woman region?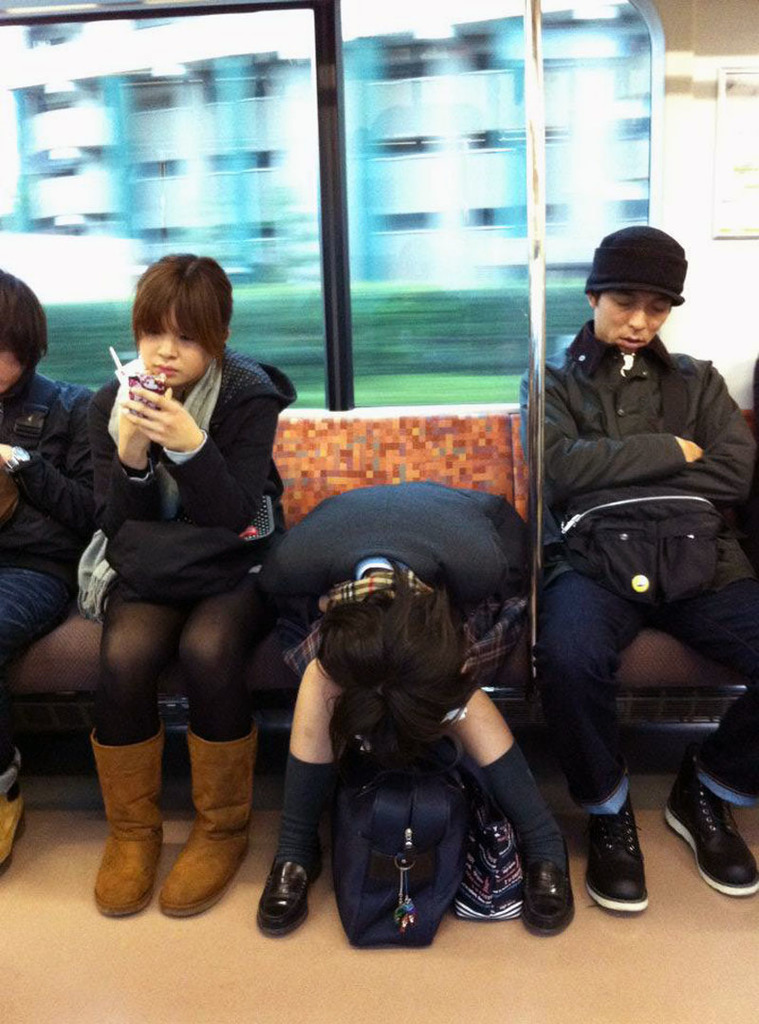
x1=252 y1=476 x2=584 y2=940
